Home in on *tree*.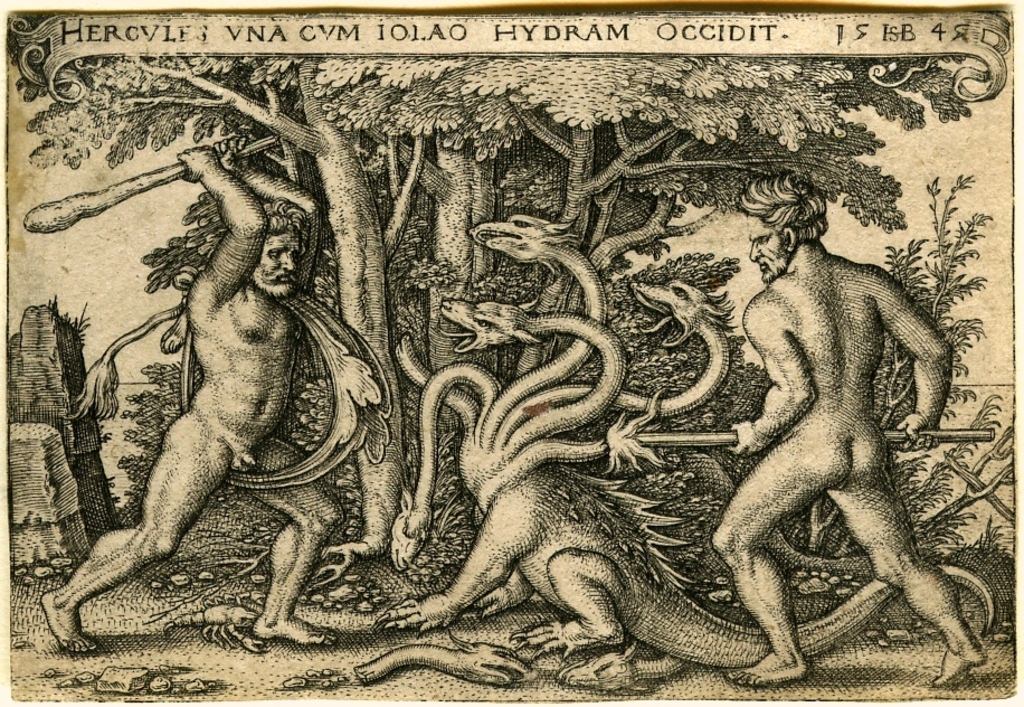
Homed in at region(35, 47, 968, 562).
